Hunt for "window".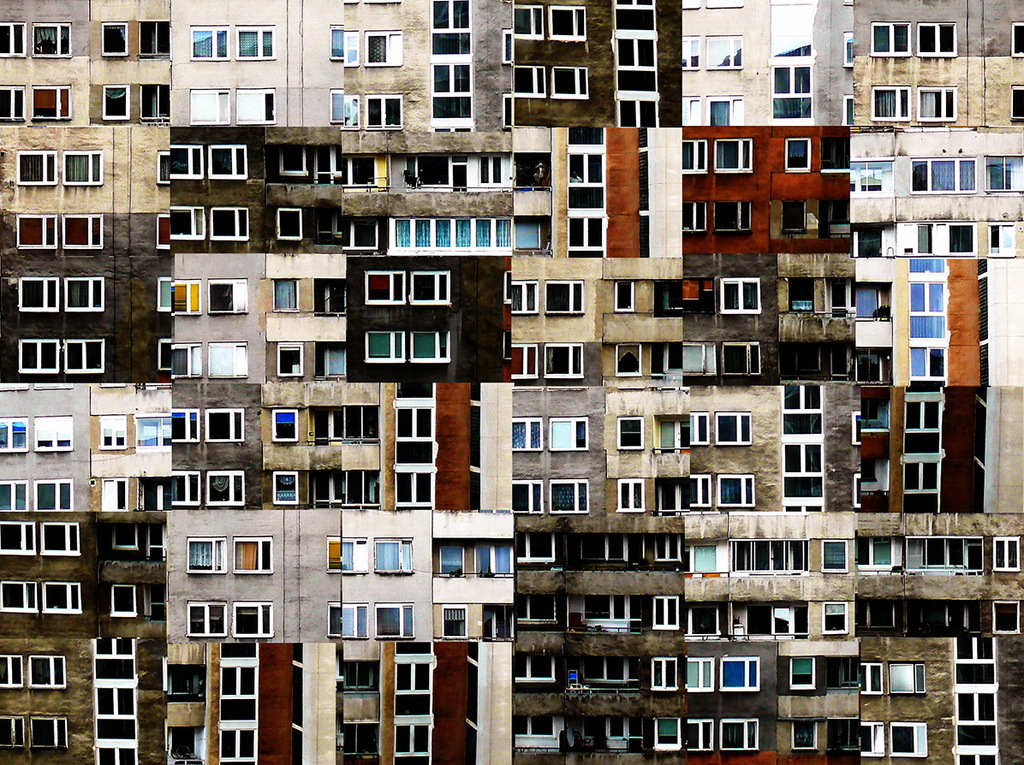
Hunted down at 549,483,591,507.
